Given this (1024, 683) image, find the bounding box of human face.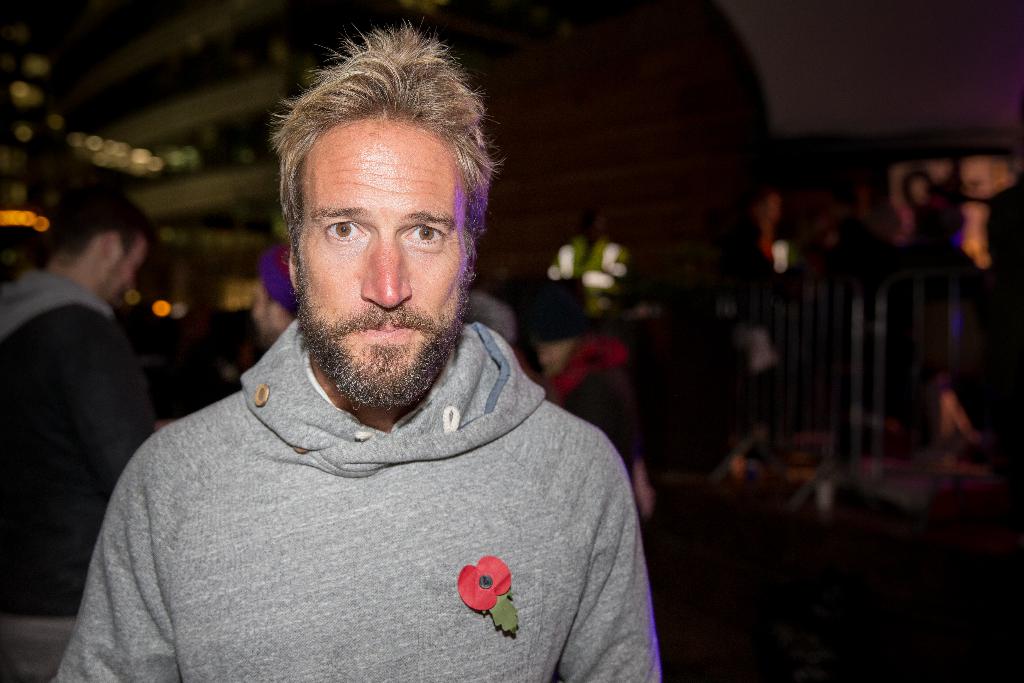
[left=110, top=240, right=149, bottom=304].
